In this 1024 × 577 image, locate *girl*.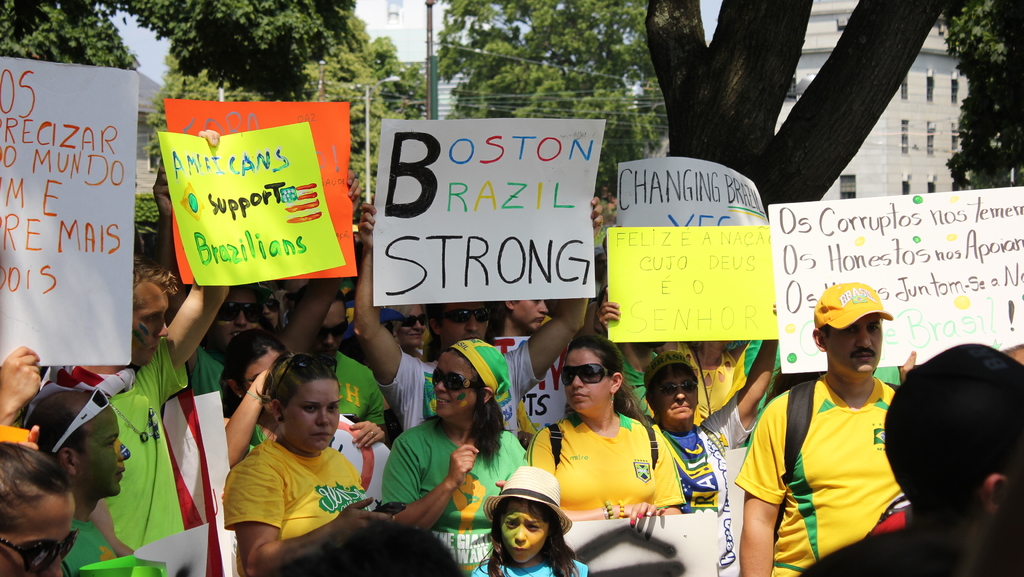
Bounding box: [0,442,80,576].
